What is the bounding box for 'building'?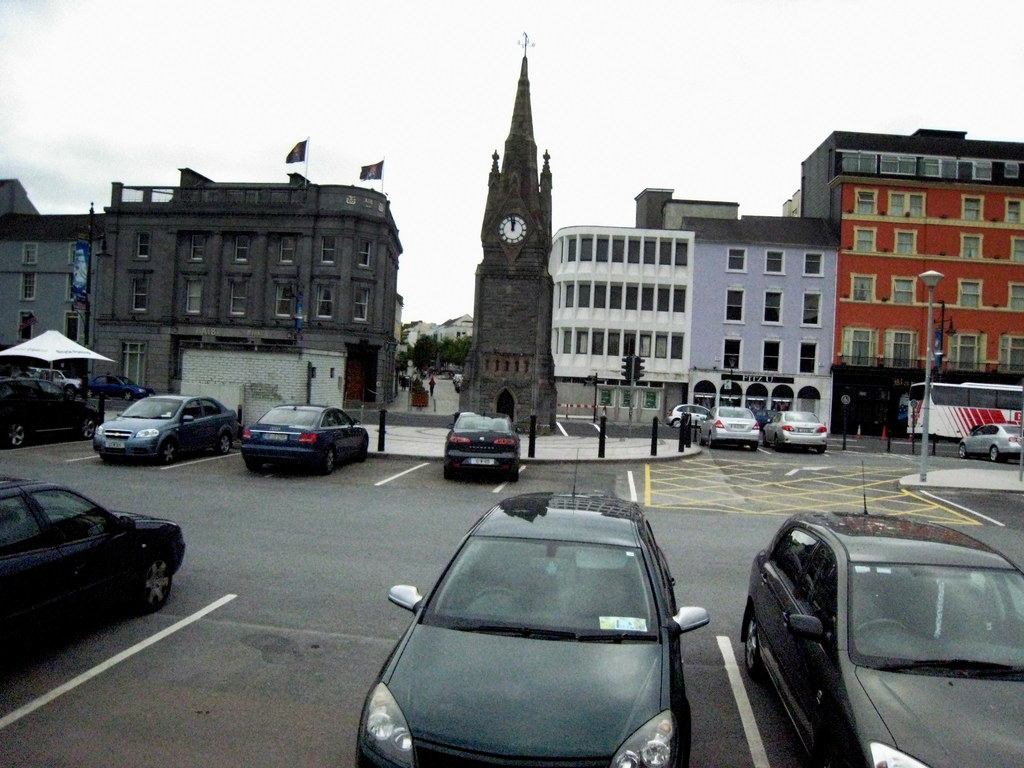
[x1=796, y1=127, x2=1020, y2=447].
